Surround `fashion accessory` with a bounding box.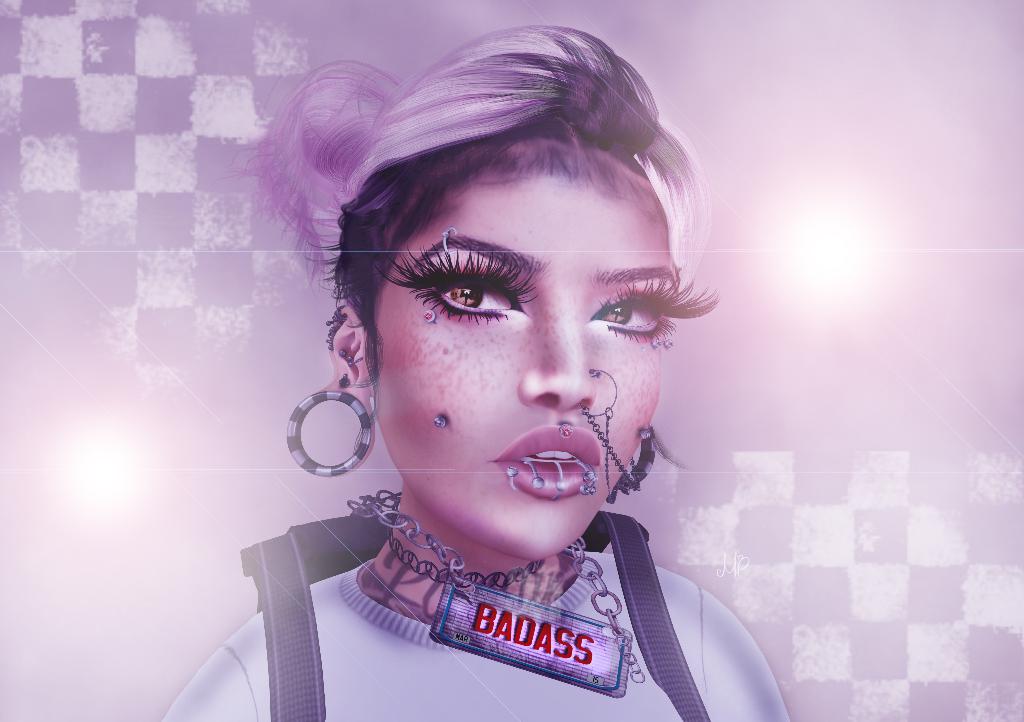
x1=324, y1=301, x2=350, y2=355.
